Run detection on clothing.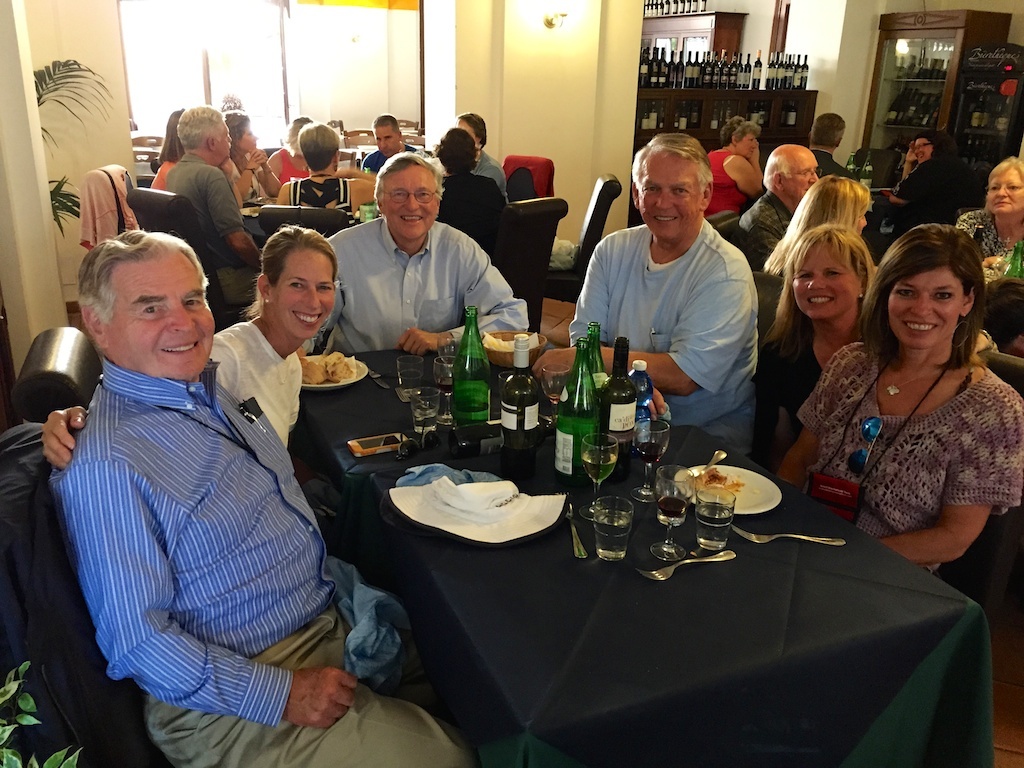
Result: (566,218,753,484).
